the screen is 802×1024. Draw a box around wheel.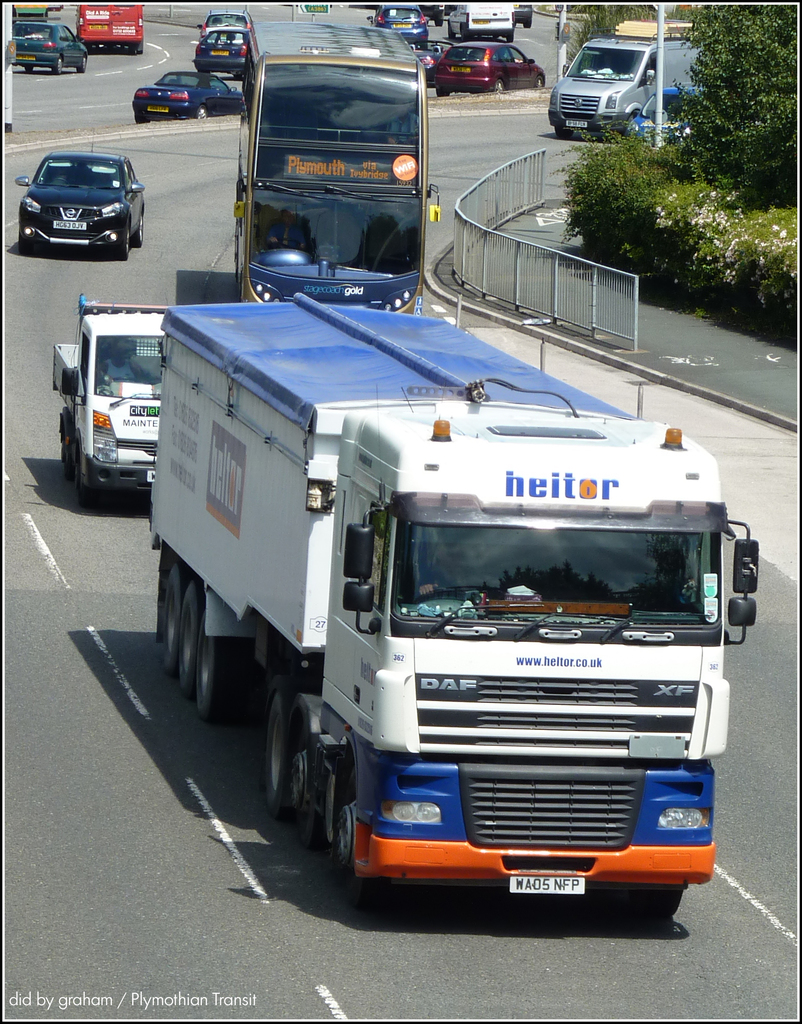
136/49/143/54.
